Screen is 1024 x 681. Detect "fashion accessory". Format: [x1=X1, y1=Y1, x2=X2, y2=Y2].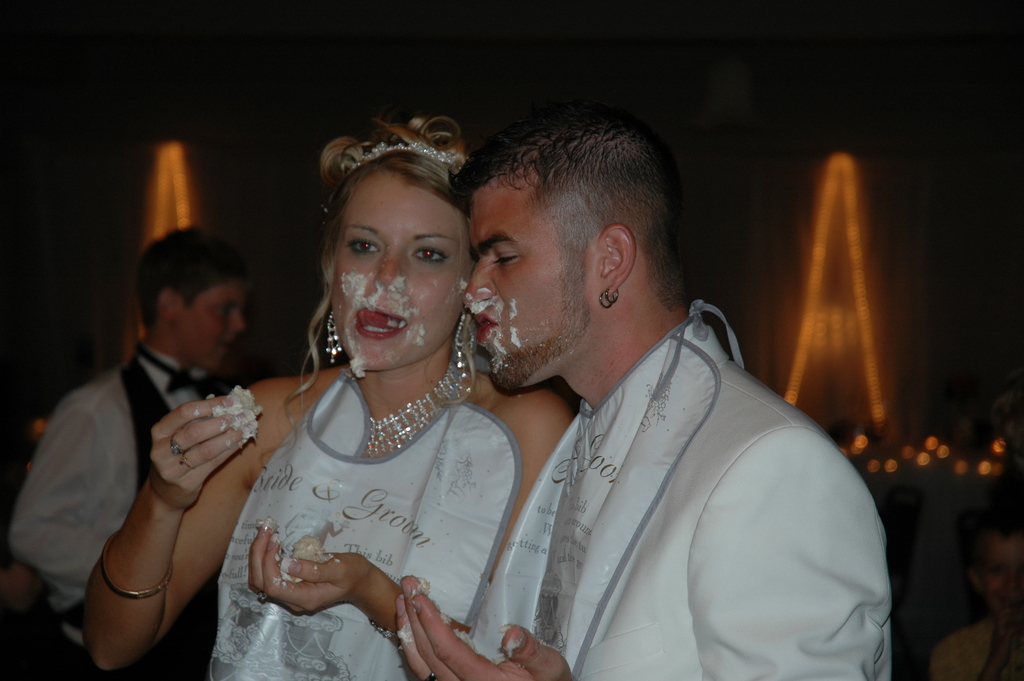
[x1=359, y1=350, x2=468, y2=459].
